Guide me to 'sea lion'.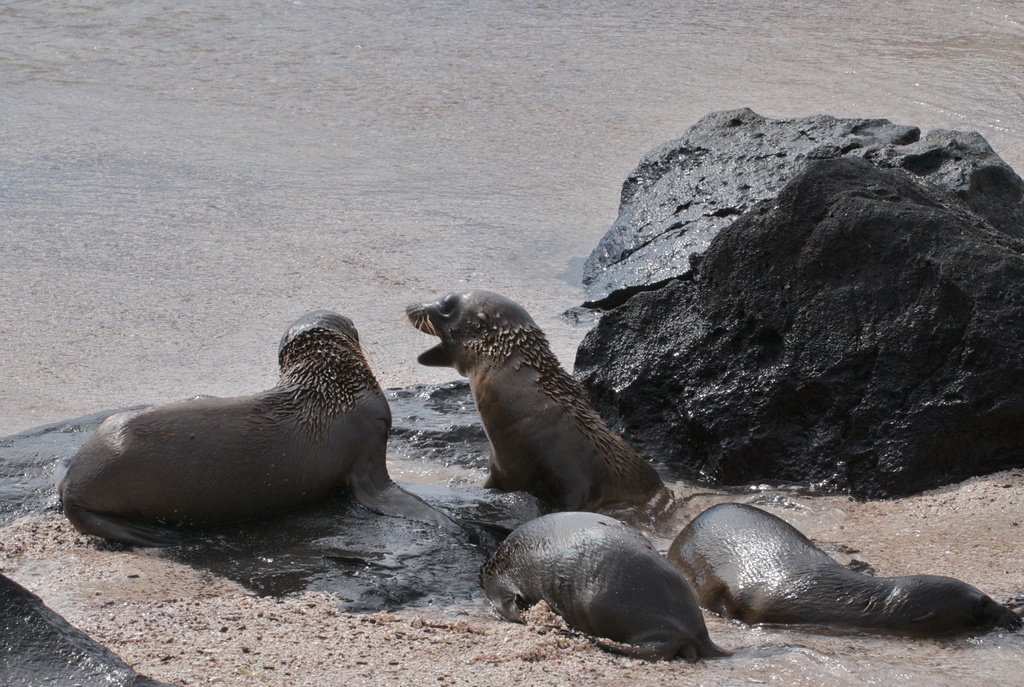
Guidance: (left=486, top=506, right=731, bottom=663).
